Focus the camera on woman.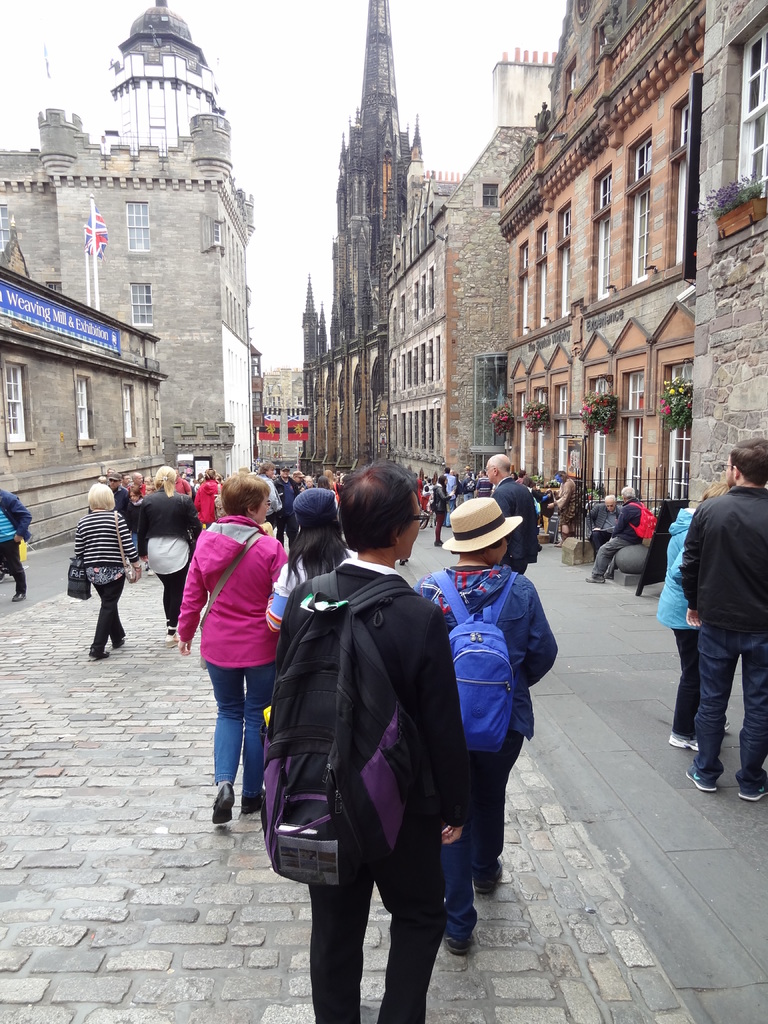
Focus region: box(141, 464, 200, 641).
